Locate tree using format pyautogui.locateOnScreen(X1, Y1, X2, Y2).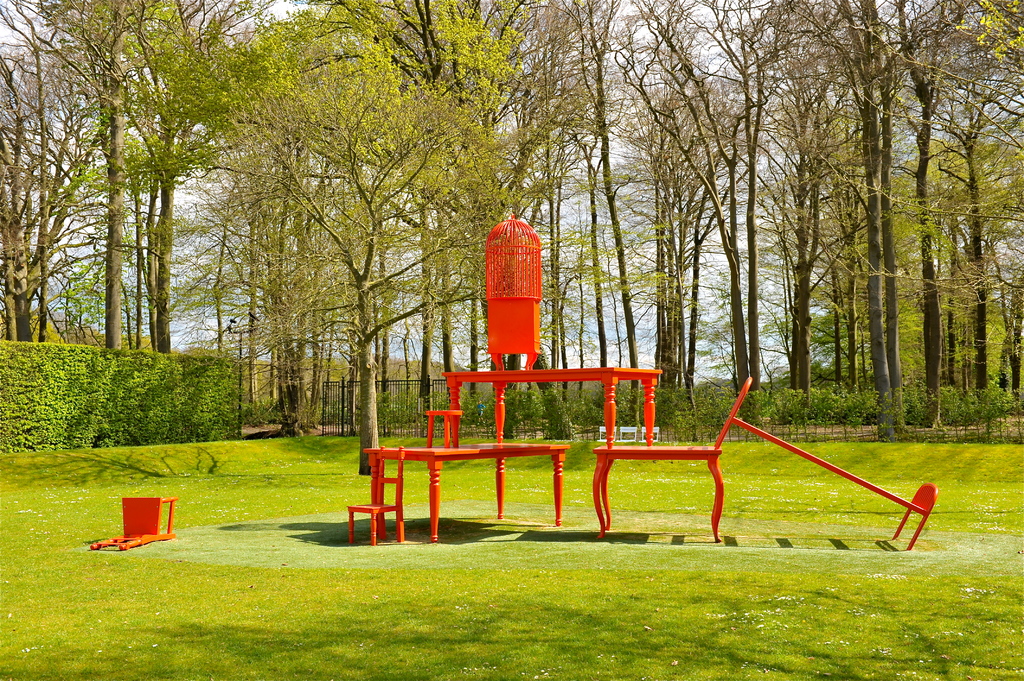
pyautogui.locateOnScreen(1002, 0, 1023, 408).
